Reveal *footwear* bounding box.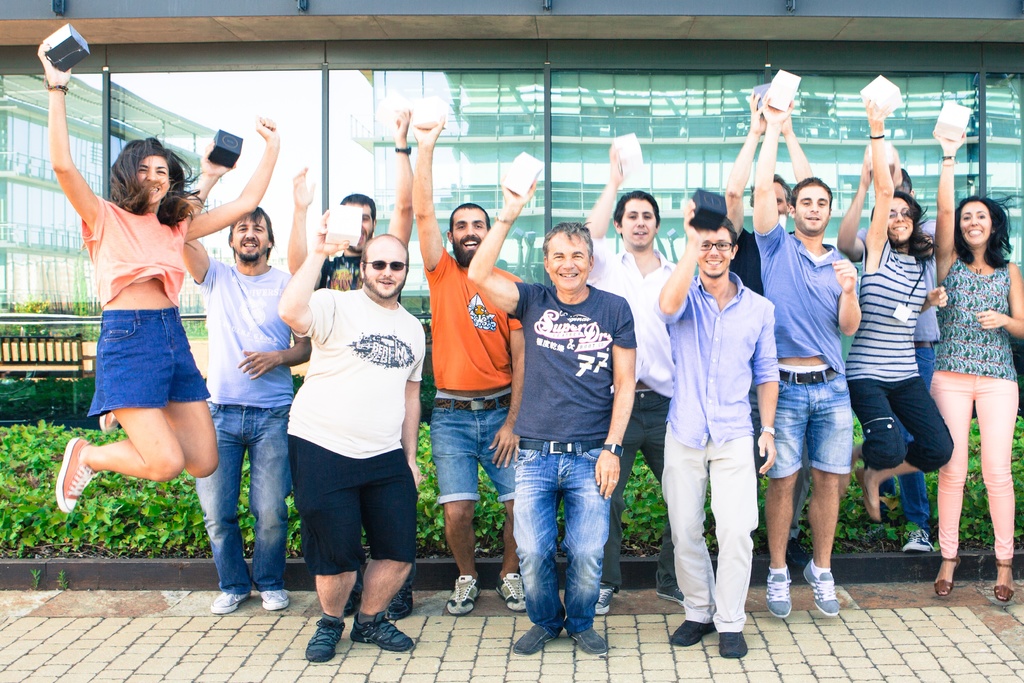
Revealed: bbox=(568, 627, 608, 652).
